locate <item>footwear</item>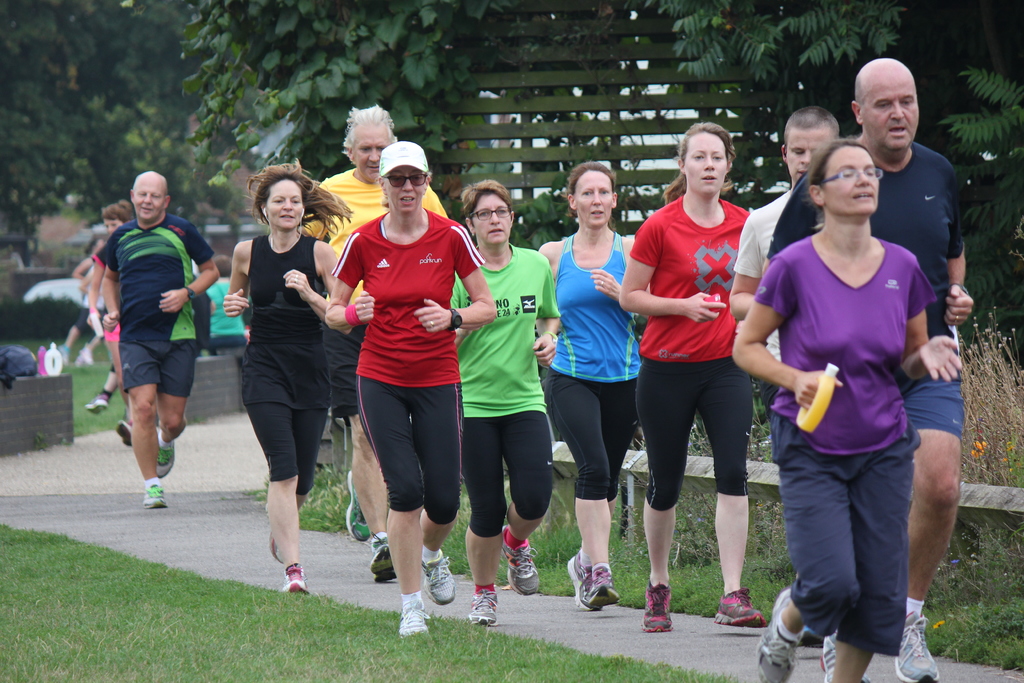
l=640, t=580, r=676, b=635
